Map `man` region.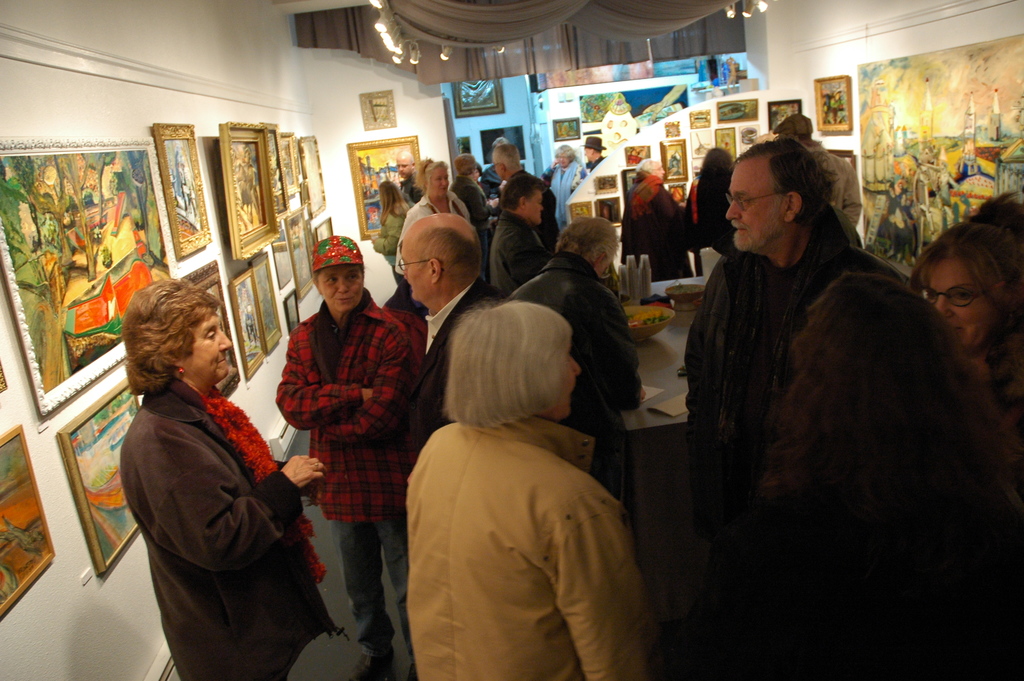
Mapped to (x1=774, y1=115, x2=867, y2=230).
